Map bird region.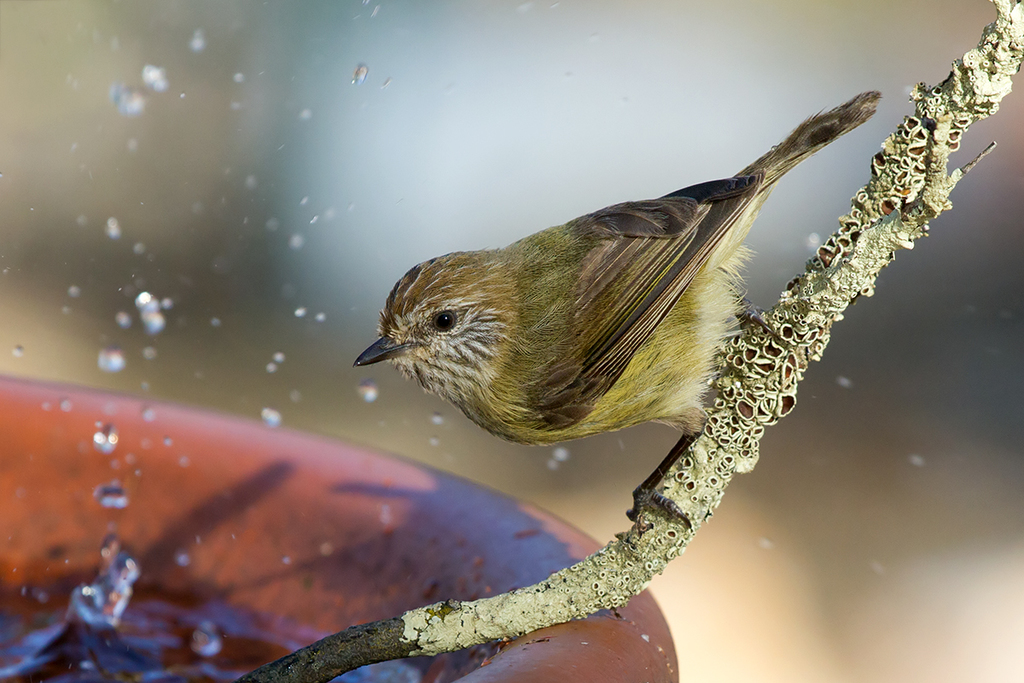
Mapped to {"x1": 386, "y1": 107, "x2": 873, "y2": 516}.
